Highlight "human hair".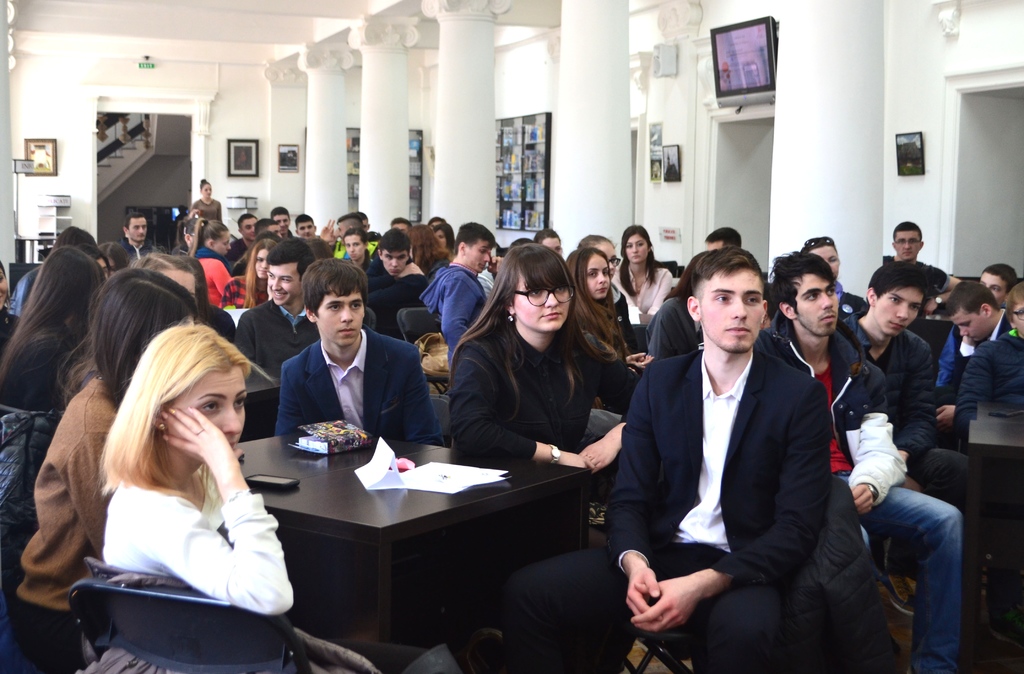
Highlighted region: {"left": 301, "top": 236, "right": 335, "bottom": 255}.
